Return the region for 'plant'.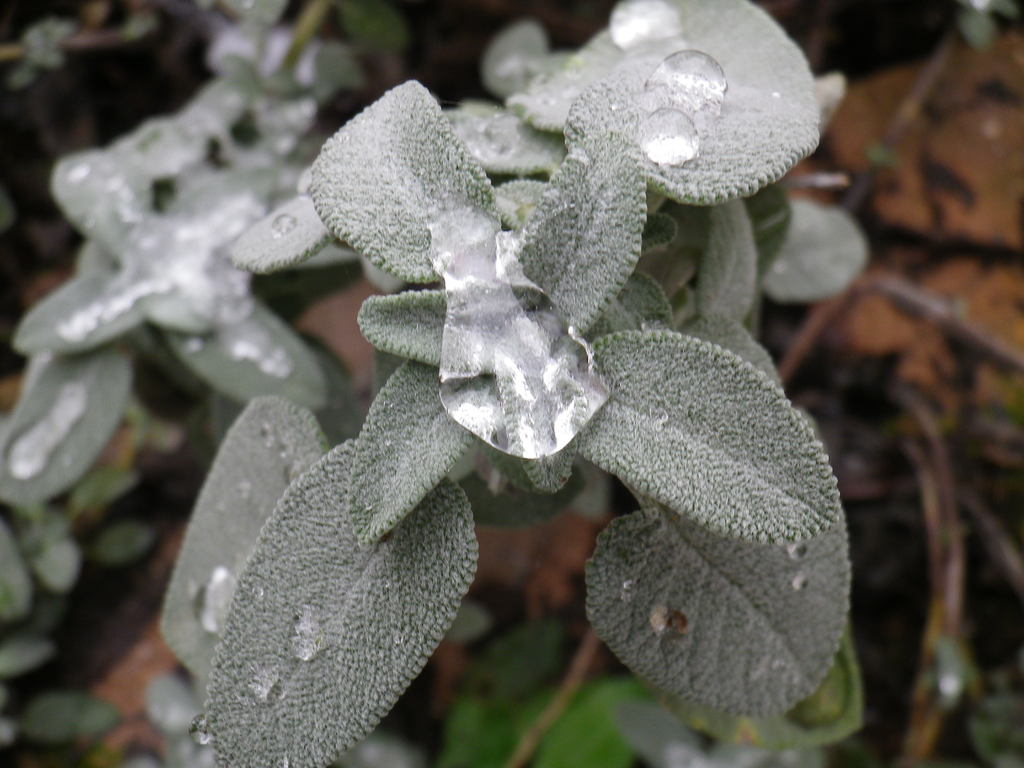
15:0:948:767.
